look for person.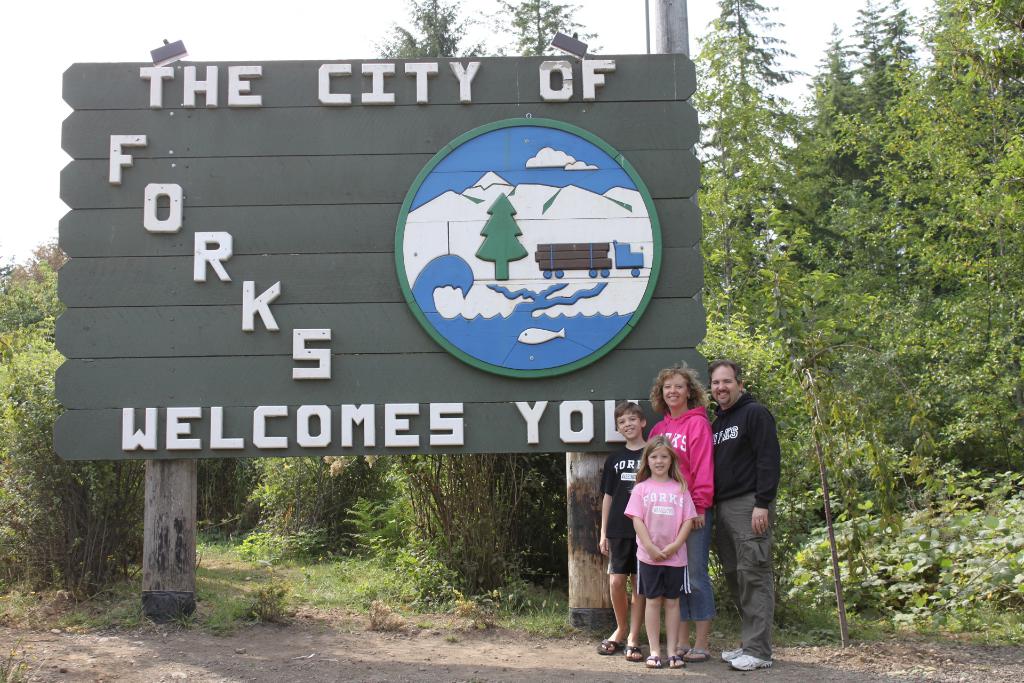
Found: pyautogui.locateOnScreen(622, 435, 697, 668).
